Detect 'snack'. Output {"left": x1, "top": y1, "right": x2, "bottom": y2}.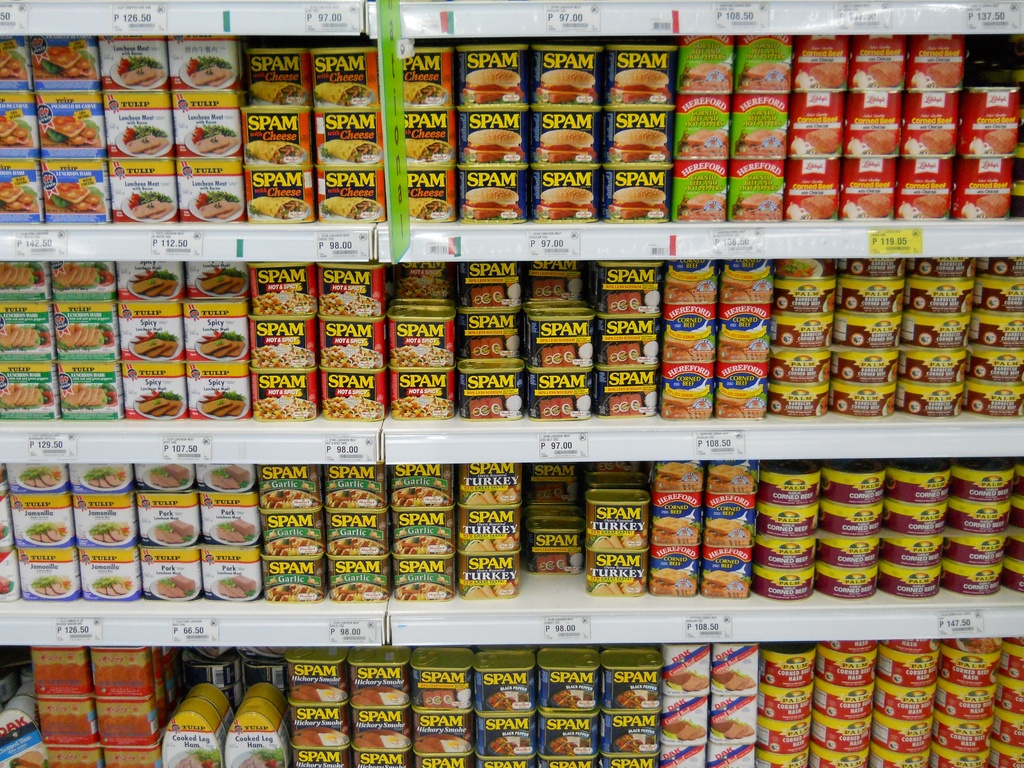
{"left": 326, "top": 538, "right": 388, "bottom": 556}.
